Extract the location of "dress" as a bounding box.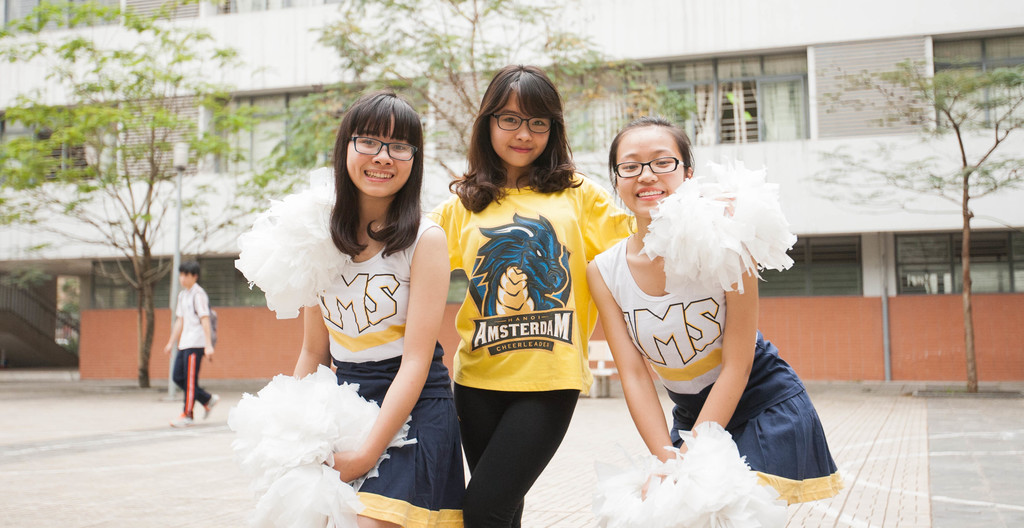
box(309, 211, 488, 527).
